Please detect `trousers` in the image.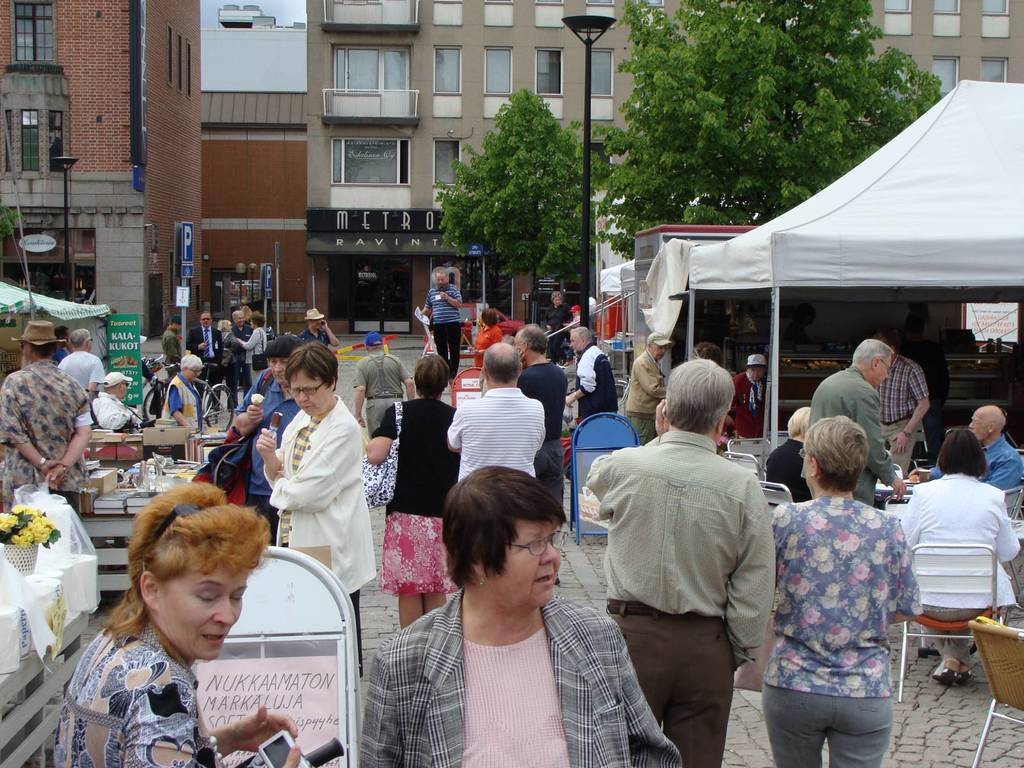
(left=197, top=355, right=223, bottom=403).
